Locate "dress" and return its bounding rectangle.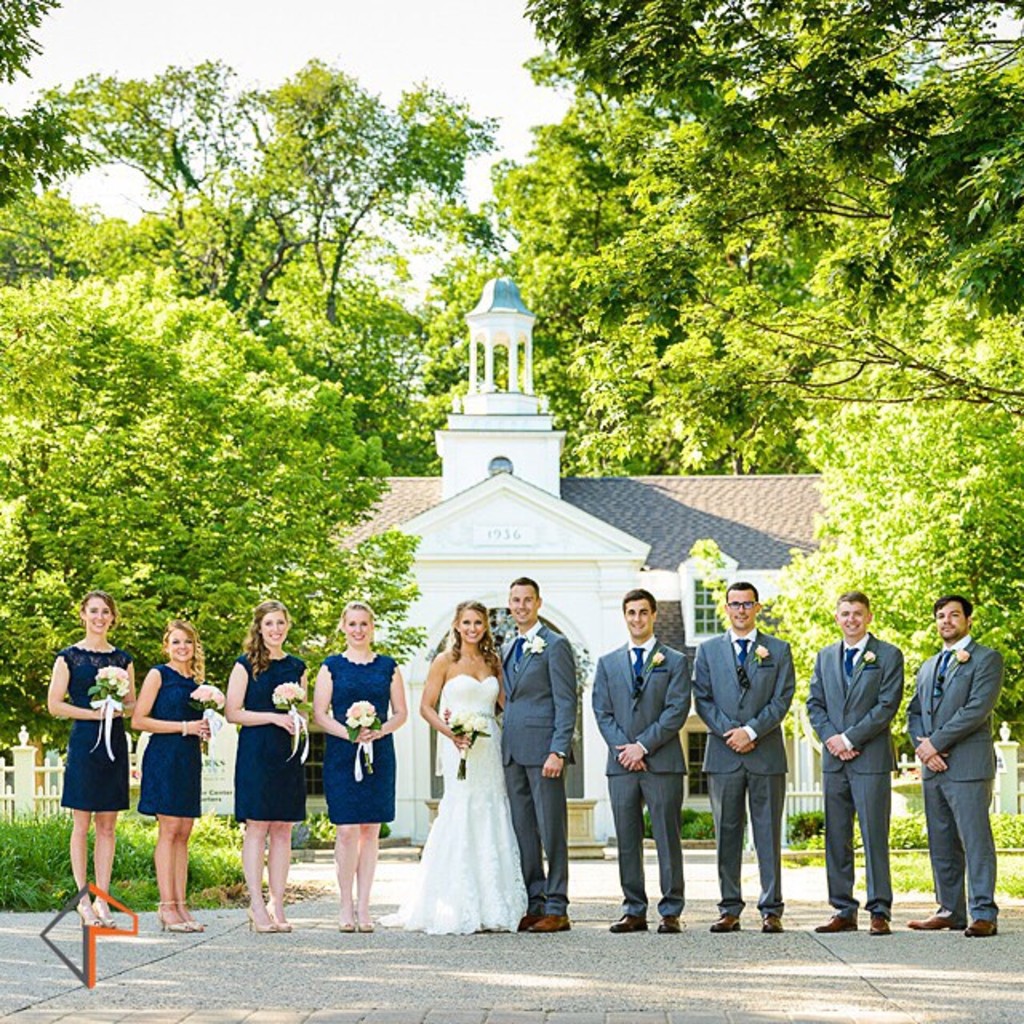
BBox(418, 667, 520, 944).
